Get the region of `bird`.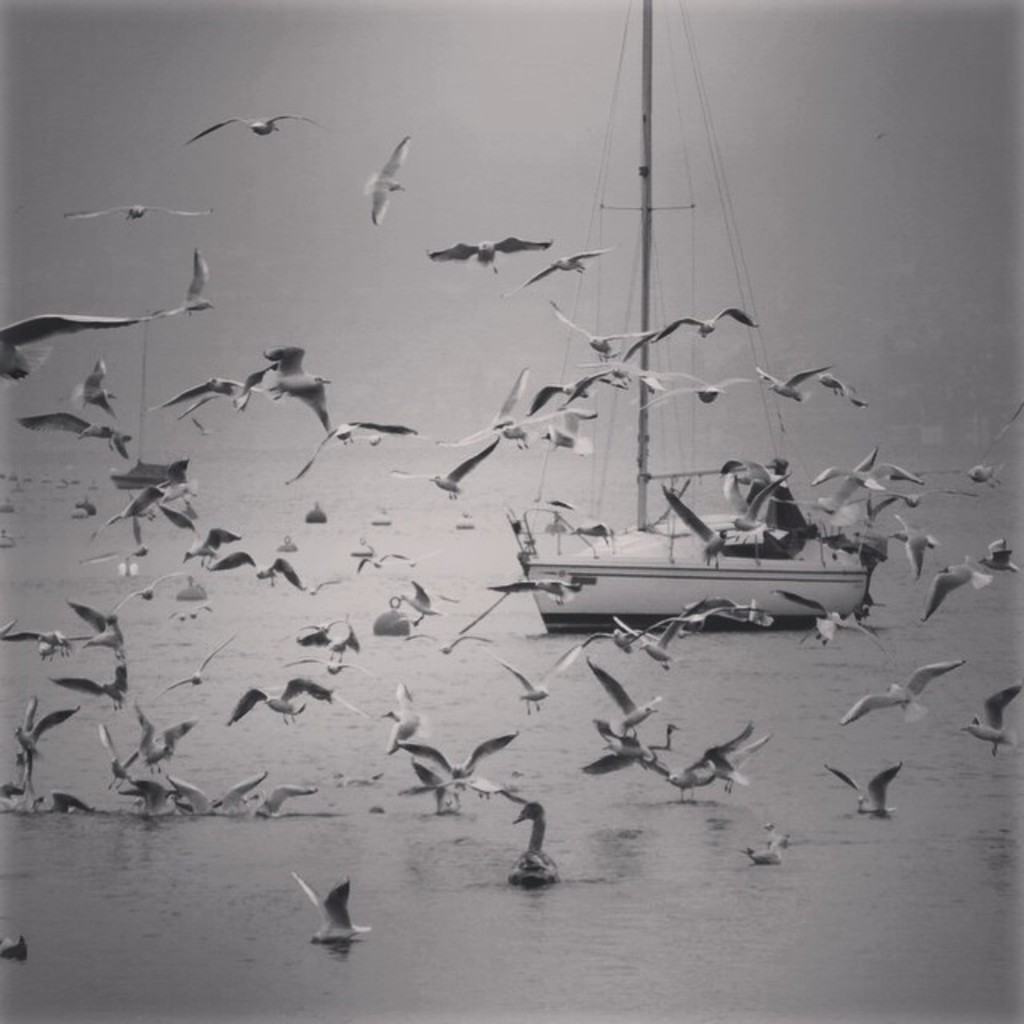
246/557/306/597.
